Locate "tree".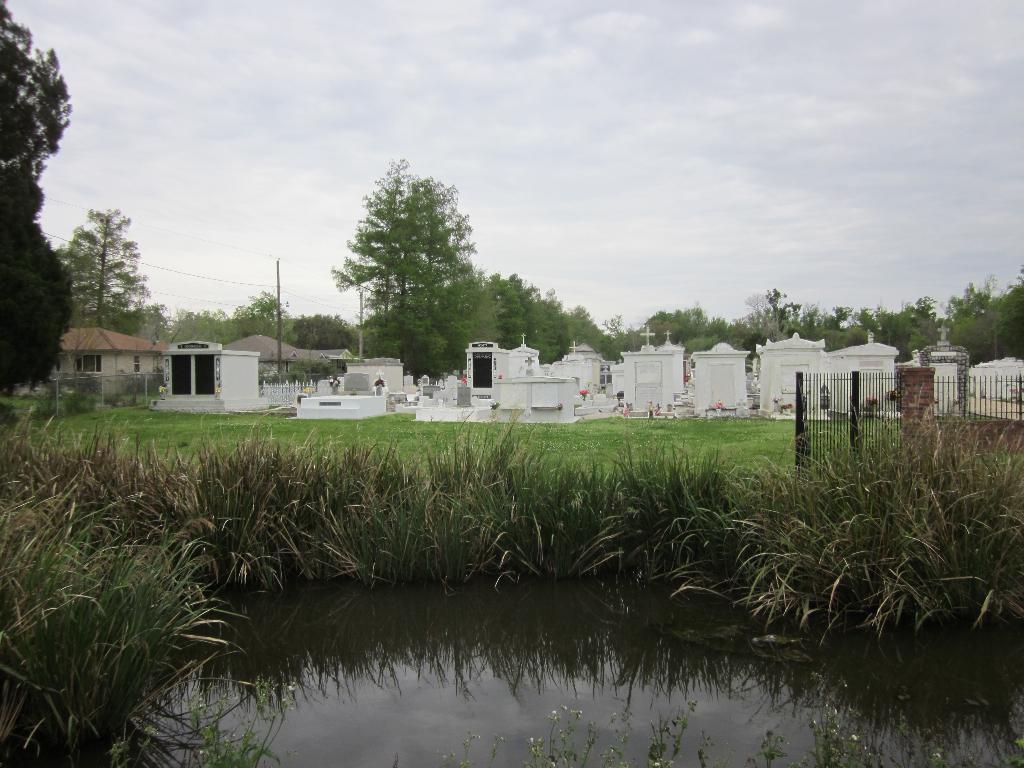
Bounding box: 56:206:159:335.
